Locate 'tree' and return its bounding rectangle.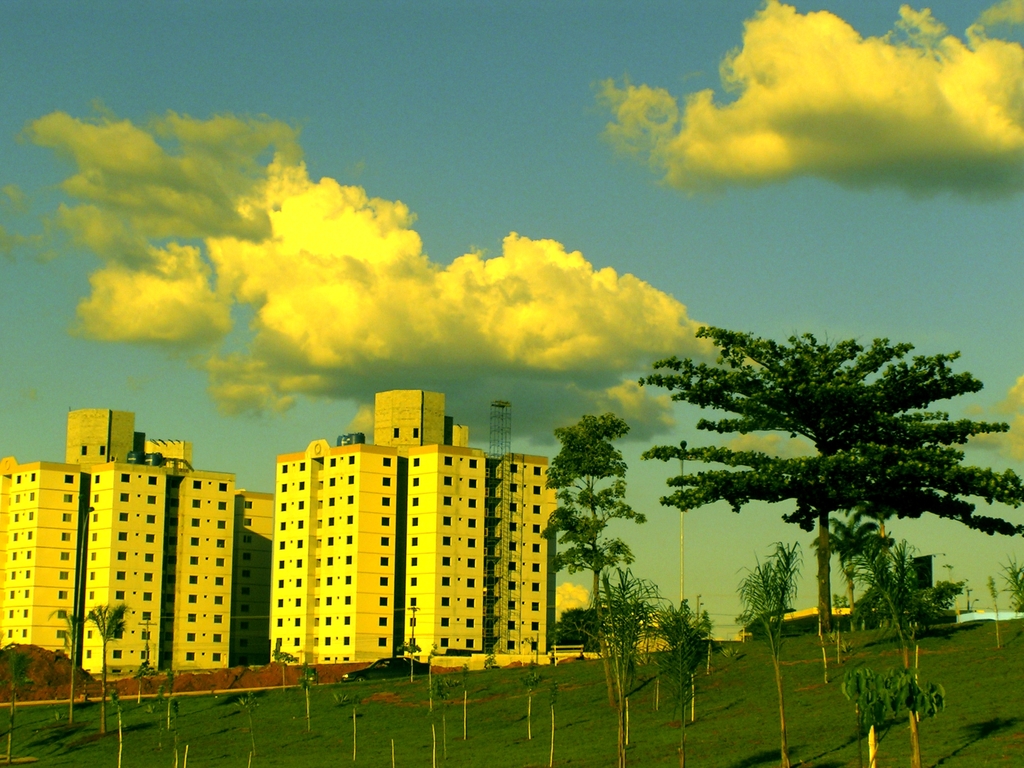
box(636, 606, 696, 725).
